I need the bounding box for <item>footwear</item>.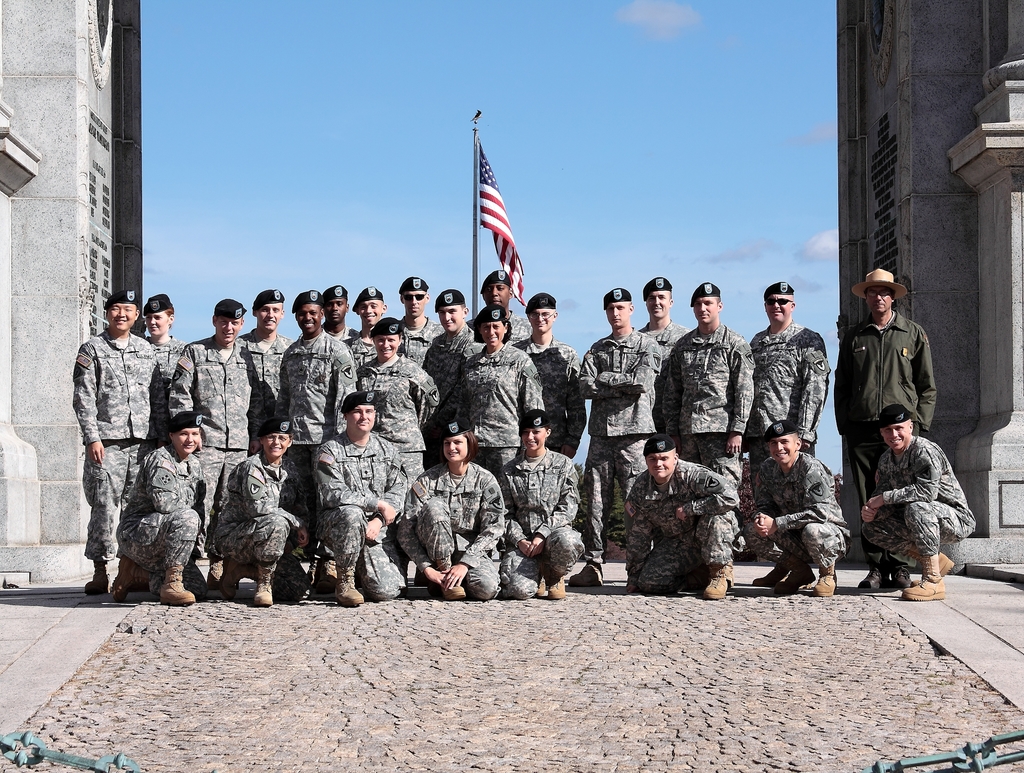
Here it is: l=892, t=557, r=915, b=589.
